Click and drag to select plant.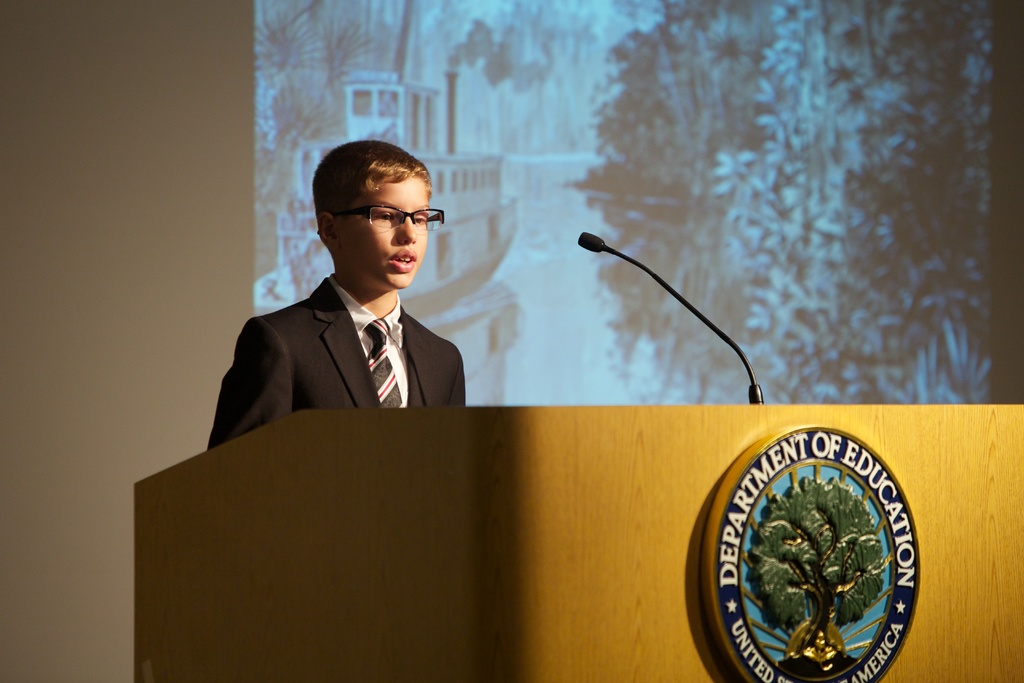
Selection: {"left": 749, "top": 470, "right": 891, "bottom": 664}.
